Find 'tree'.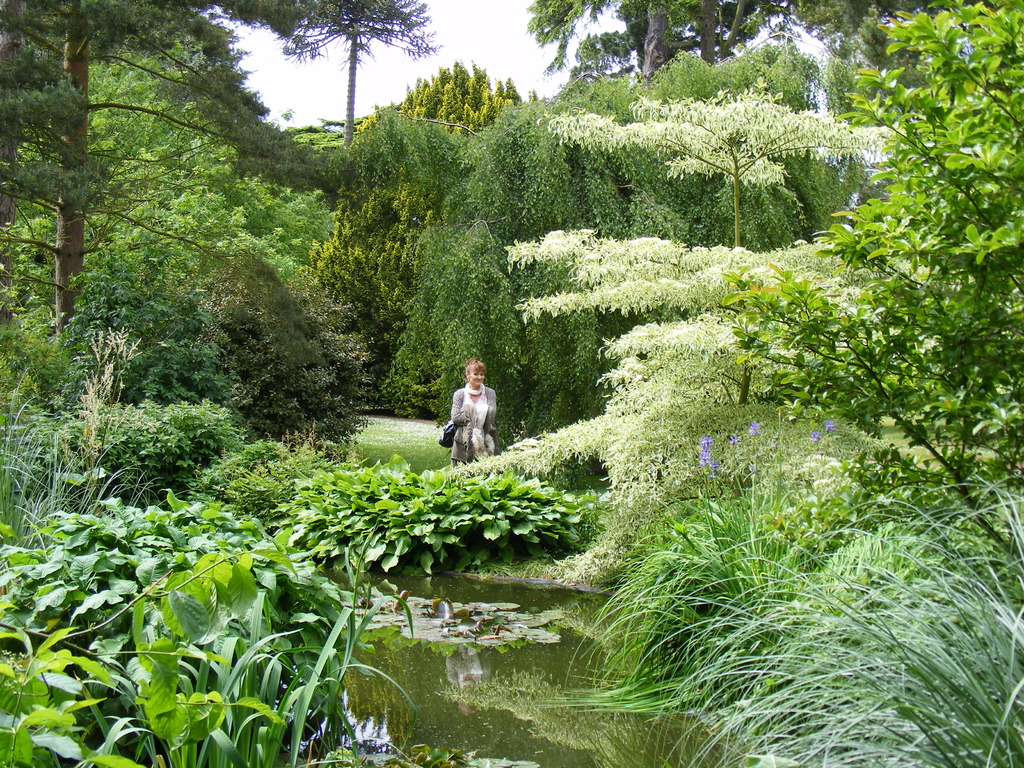
534 67 913 248.
